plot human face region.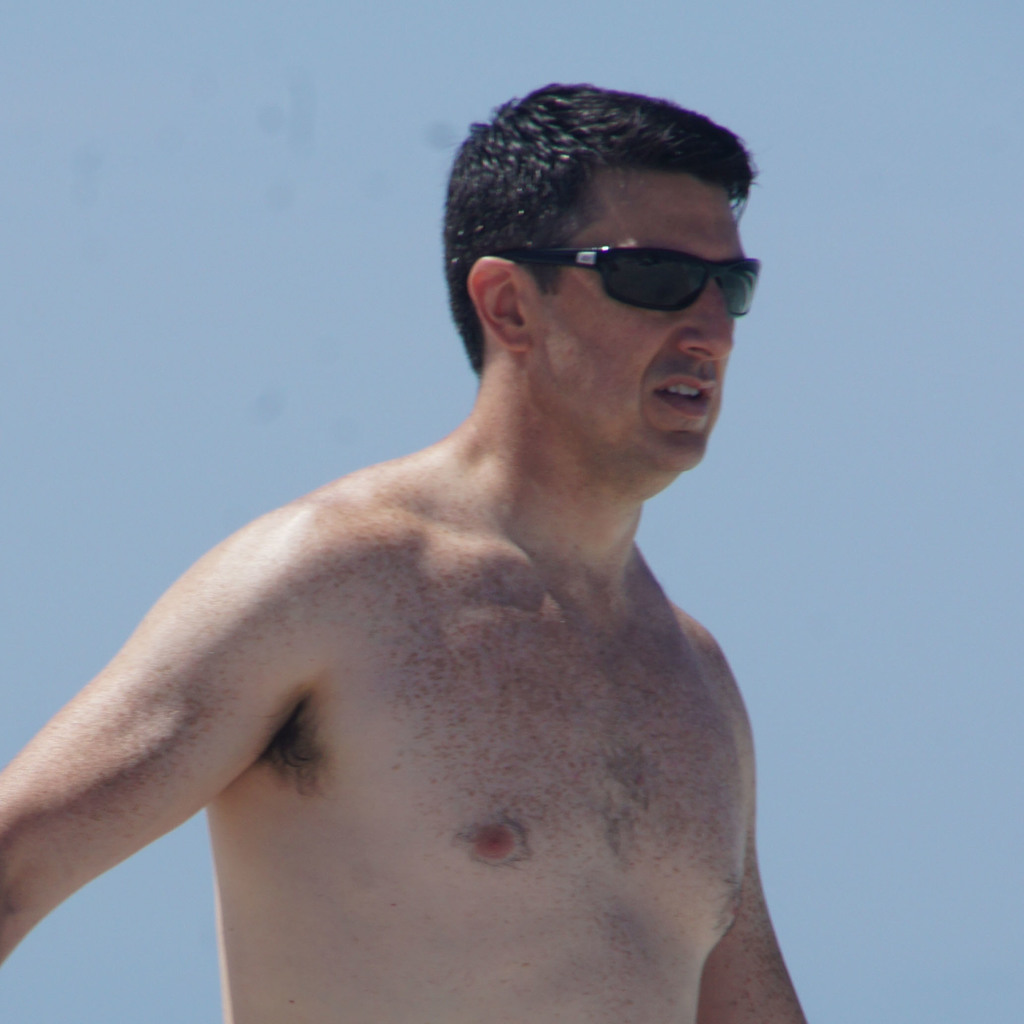
Plotted at box(531, 180, 753, 460).
